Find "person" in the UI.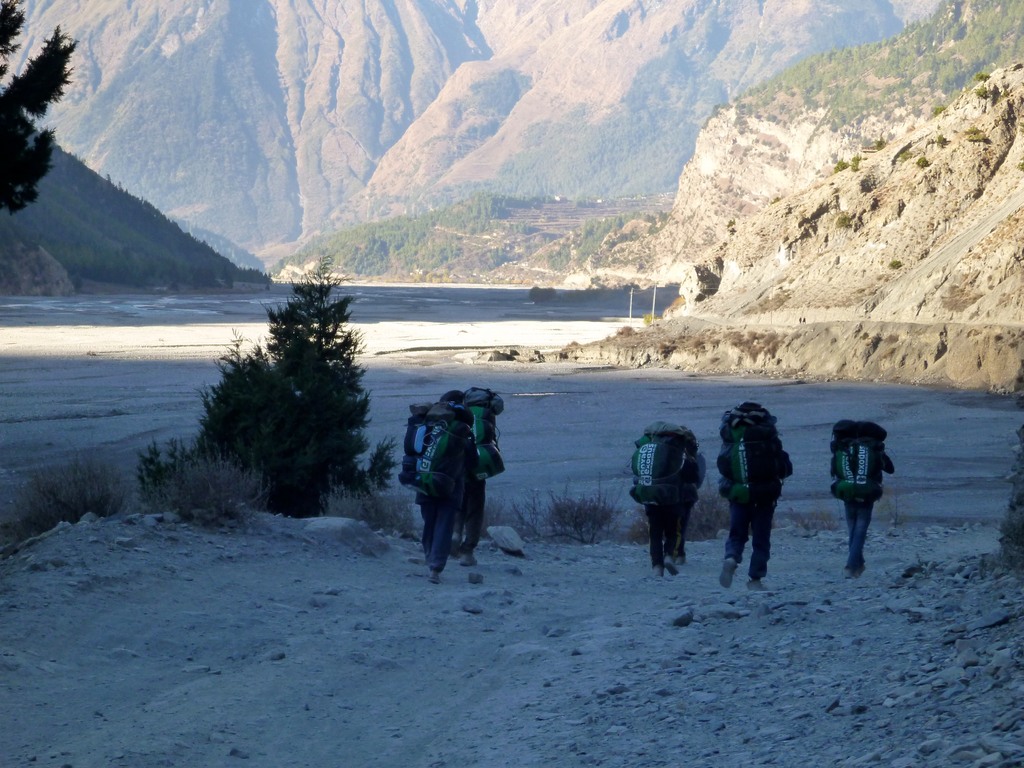
UI element at [x1=834, y1=426, x2=902, y2=572].
